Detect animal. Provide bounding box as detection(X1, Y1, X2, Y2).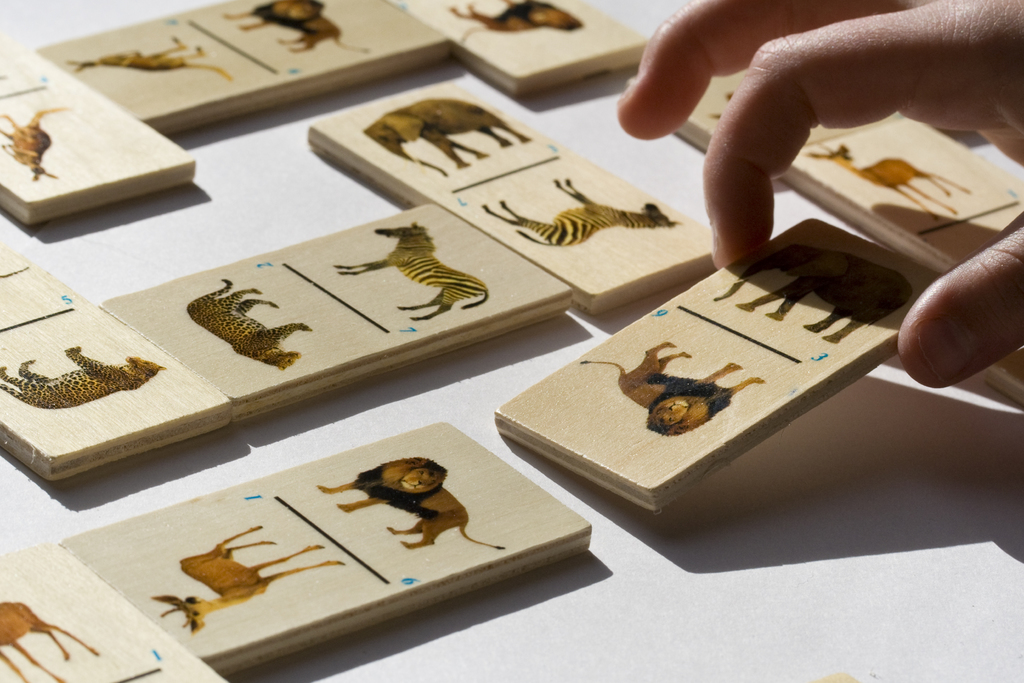
detection(319, 457, 508, 549).
